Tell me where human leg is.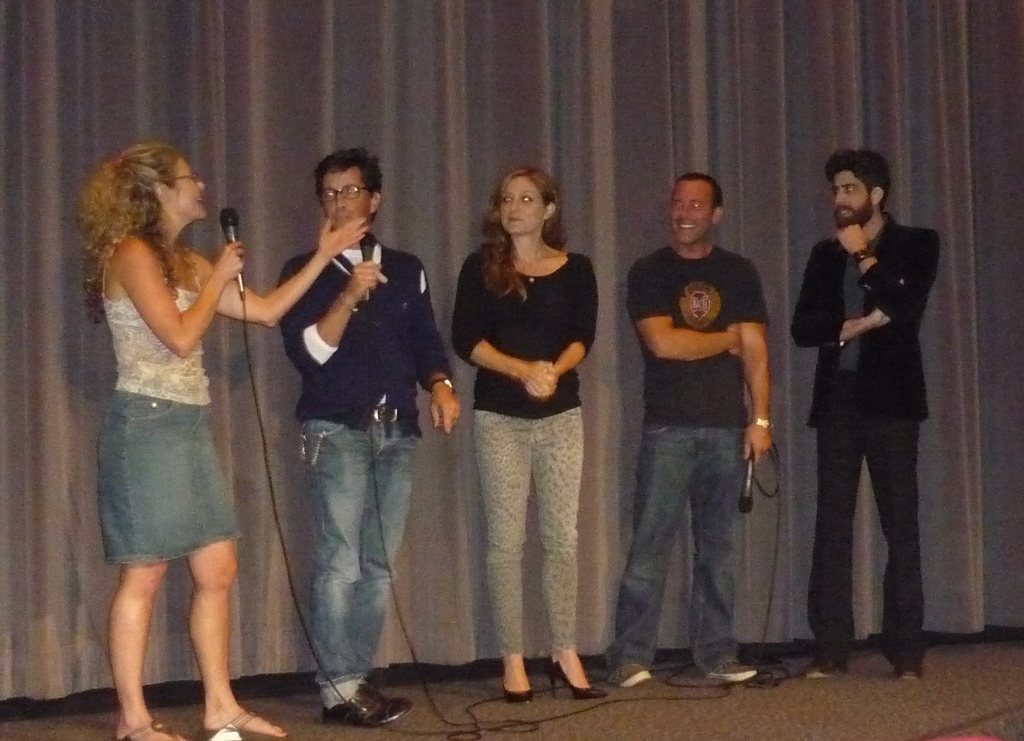
human leg is at BBox(190, 536, 284, 740).
